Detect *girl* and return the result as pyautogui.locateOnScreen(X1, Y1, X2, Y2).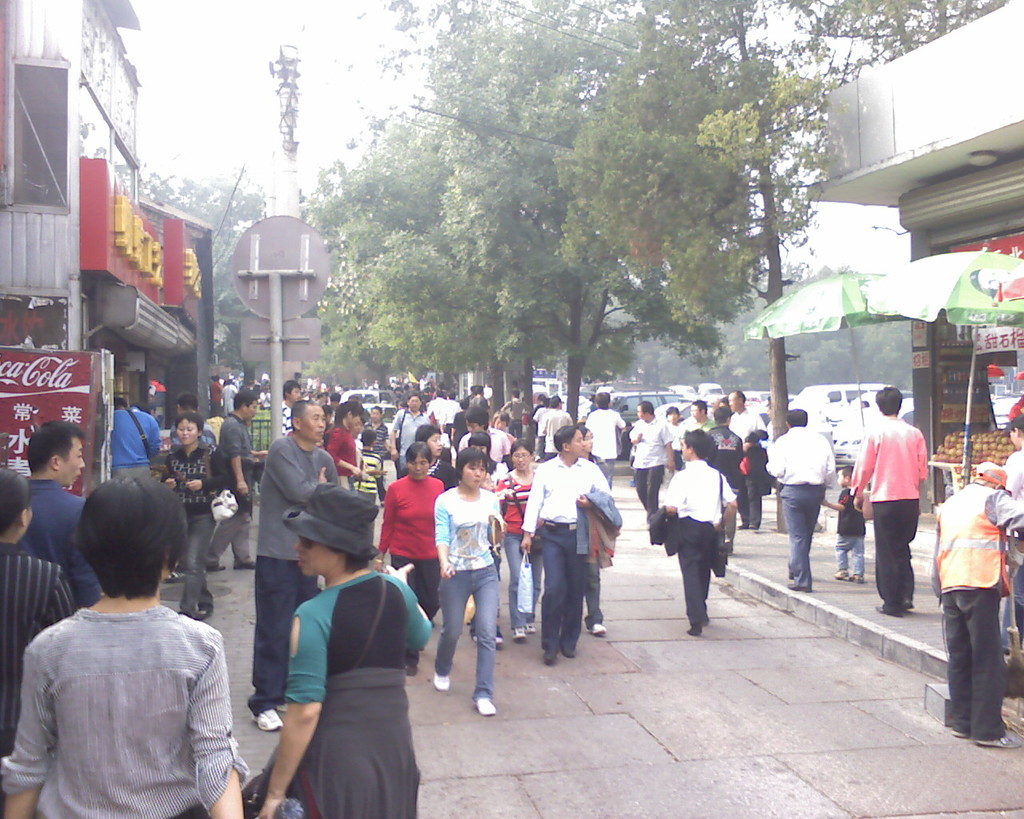
pyautogui.locateOnScreen(252, 477, 436, 818).
